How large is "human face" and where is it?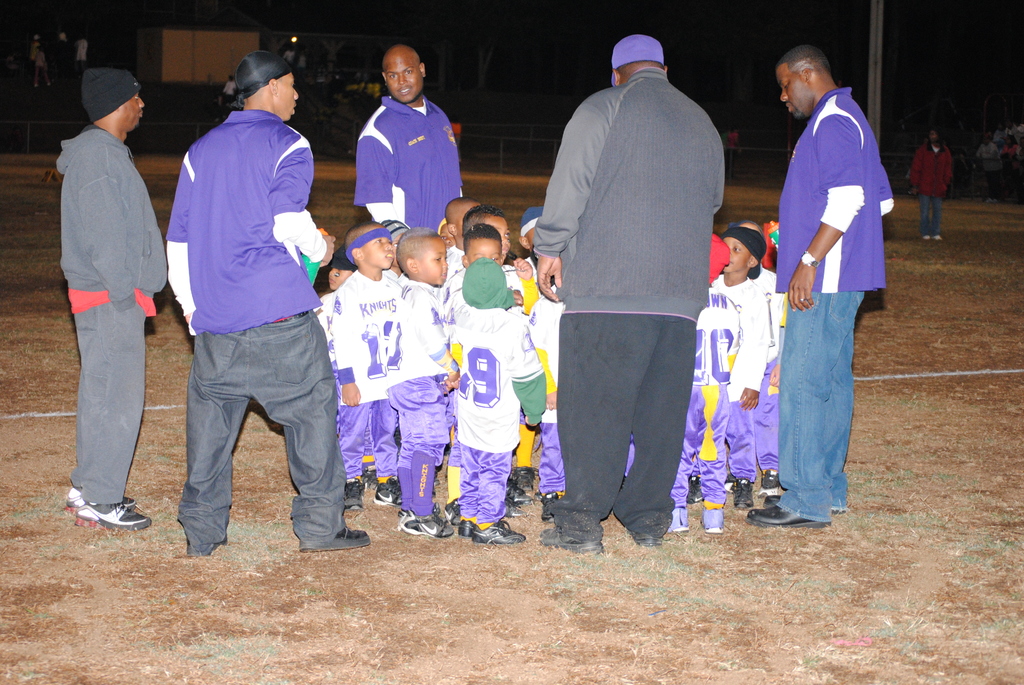
Bounding box: [780, 70, 808, 118].
